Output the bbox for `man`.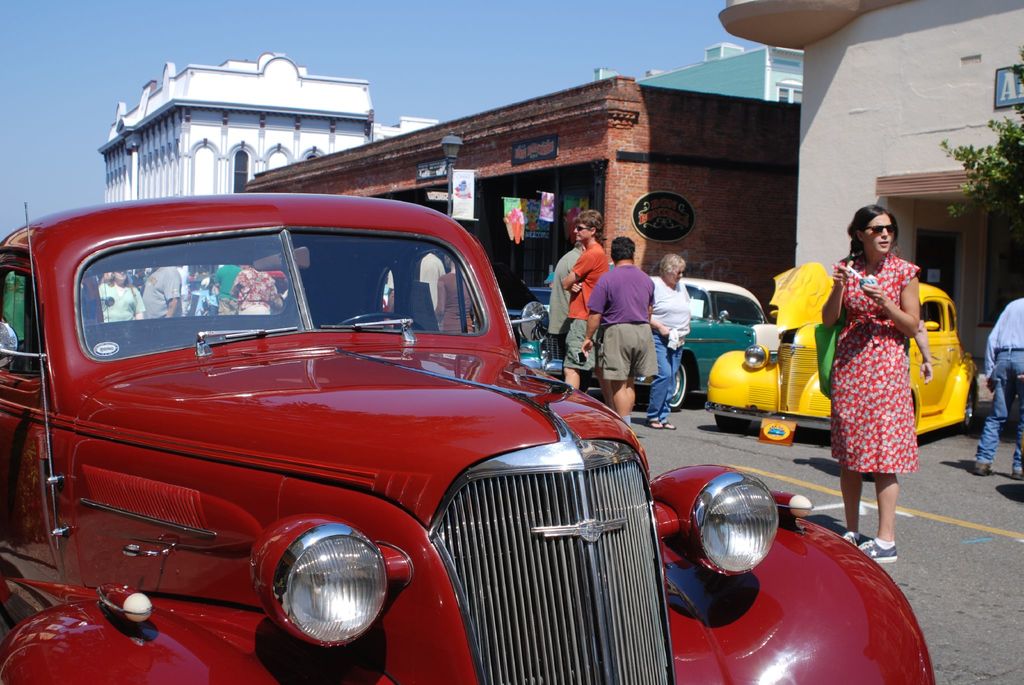
bbox=[140, 264, 184, 321].
